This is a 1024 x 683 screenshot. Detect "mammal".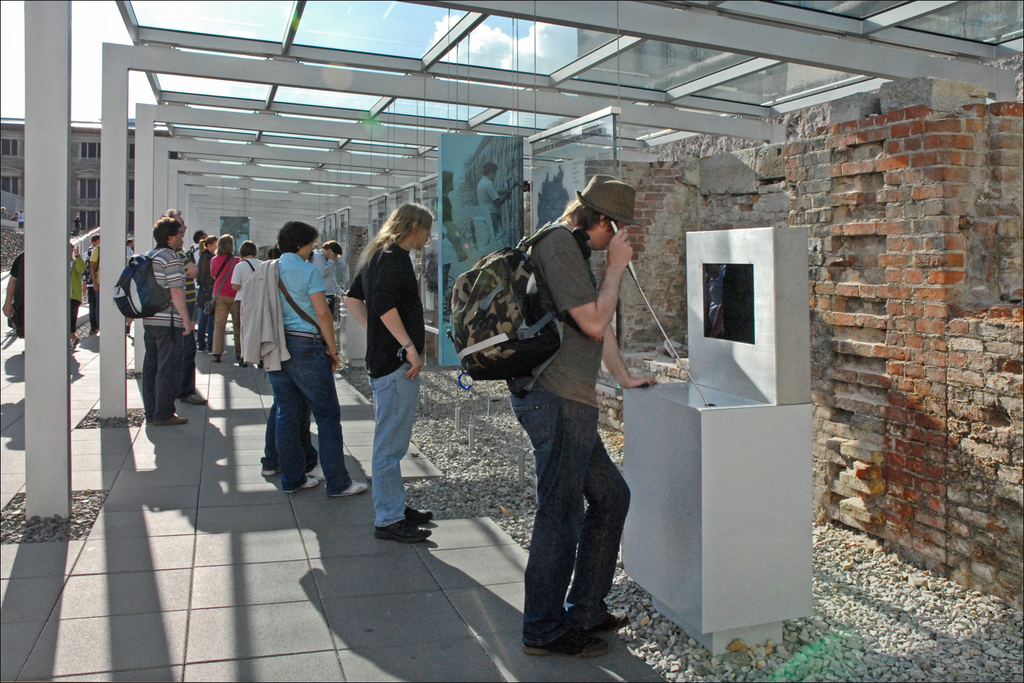
{"x1": 507, "y1": 171, "x2": 657, "y2": 662}.
